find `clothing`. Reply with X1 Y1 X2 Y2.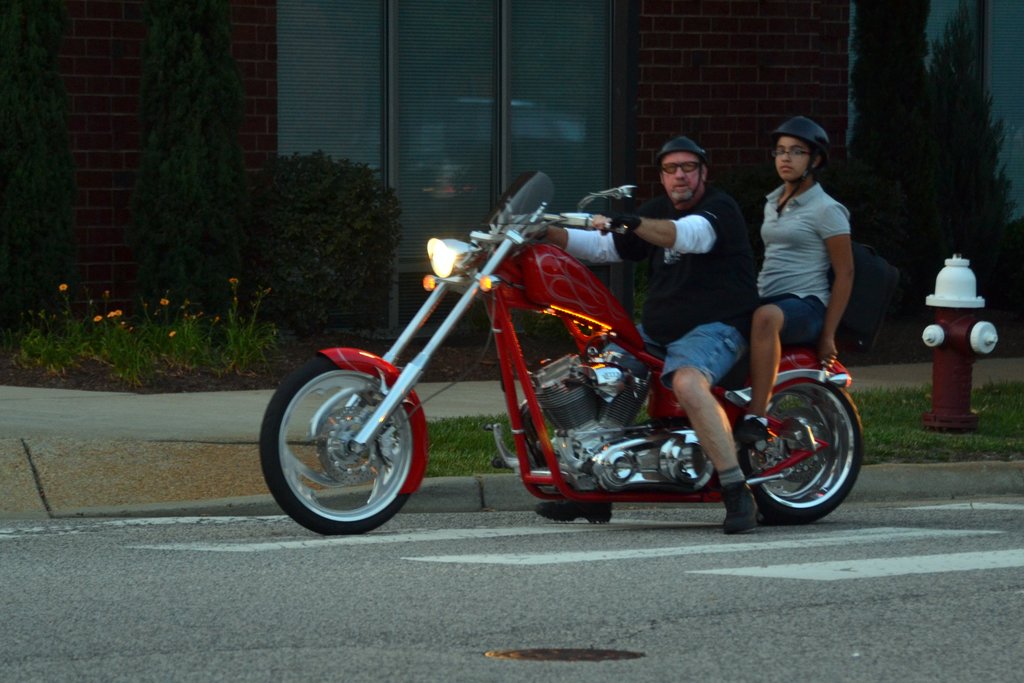
758 138 869 369.
